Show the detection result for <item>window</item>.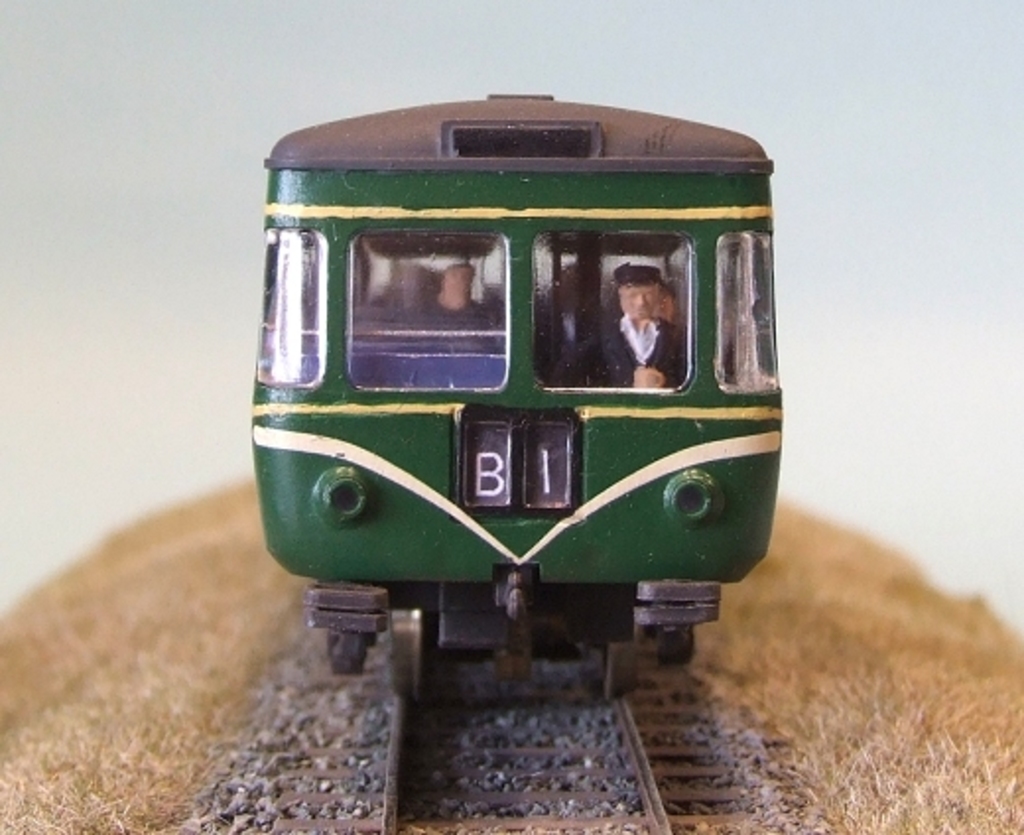
rect(528, 228, 693, 390).
